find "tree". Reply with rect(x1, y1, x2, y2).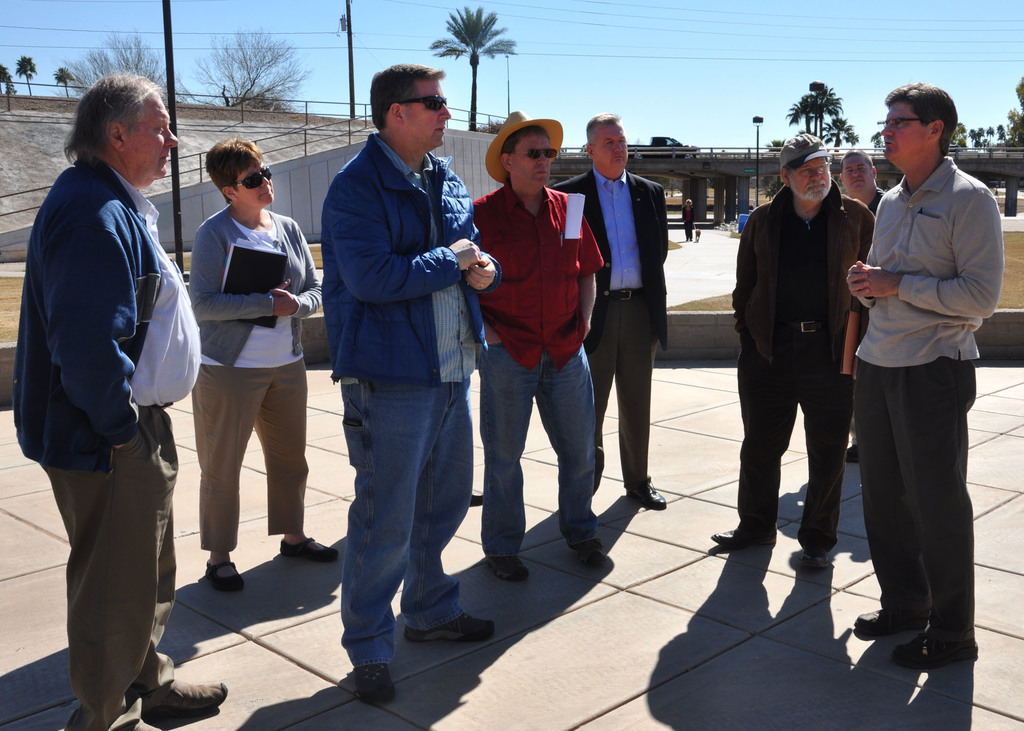
rect(52, 63, 79, 99).
